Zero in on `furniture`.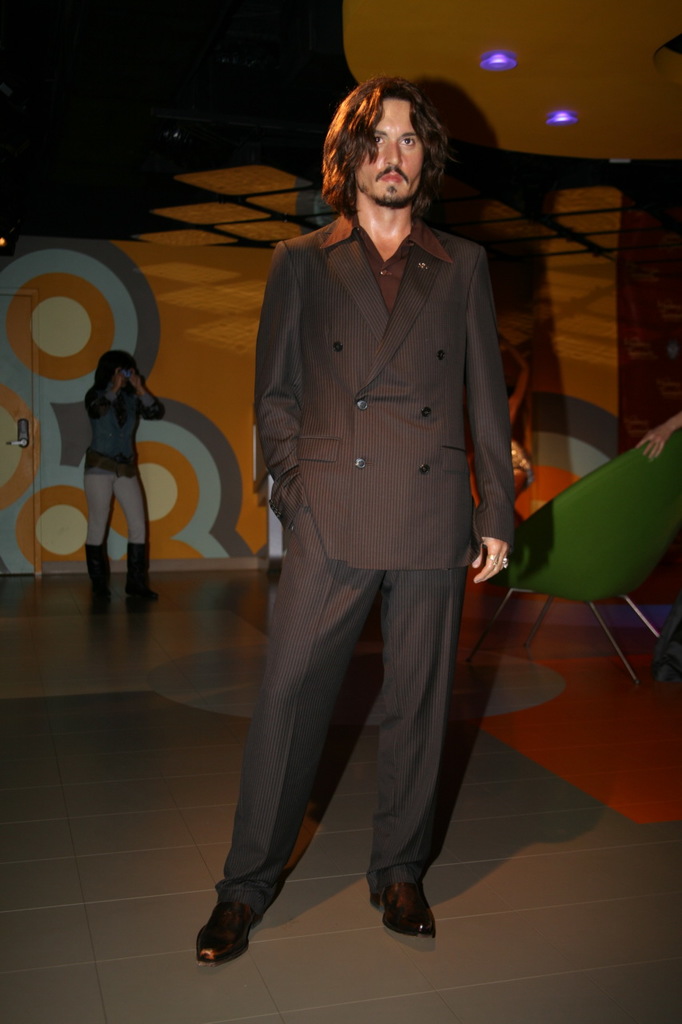
Zeroed in: x1=469 y1=465 x2=581 y2=521.
